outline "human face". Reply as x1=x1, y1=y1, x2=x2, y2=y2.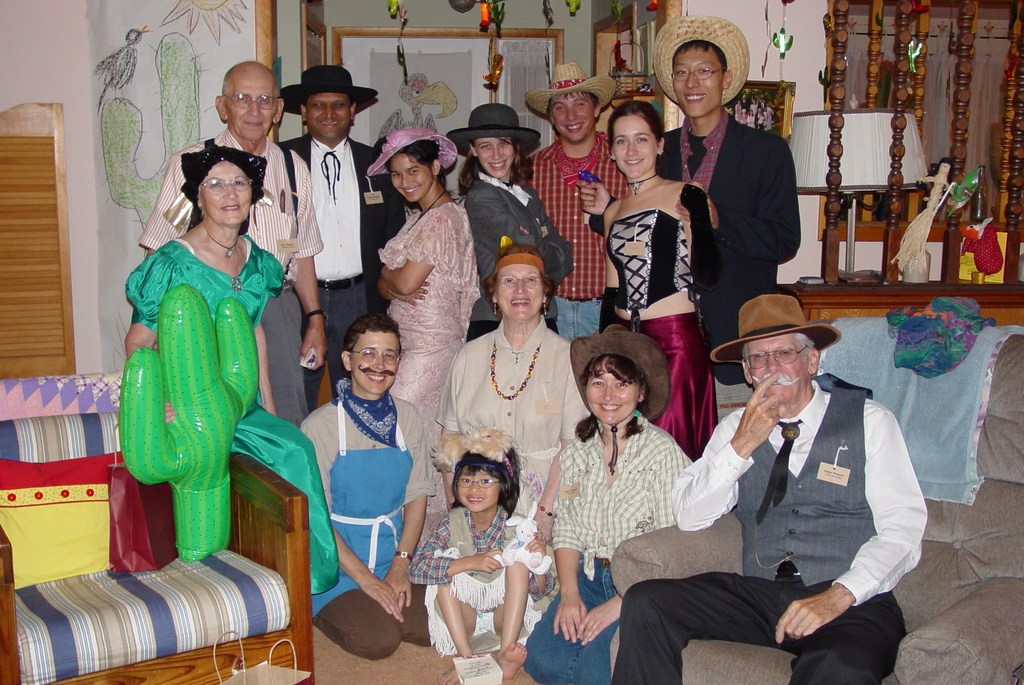
x1=500, y1=265, x2=543, y2=320.
